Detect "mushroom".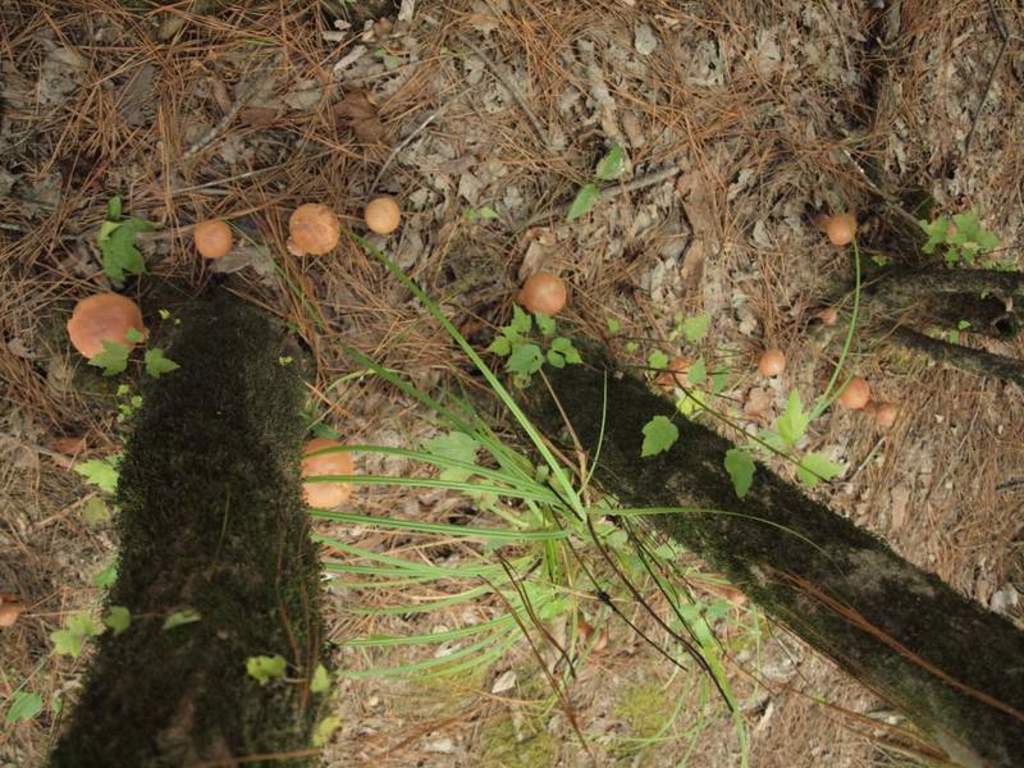
Detected at crop(874, 404, 896, 426).
